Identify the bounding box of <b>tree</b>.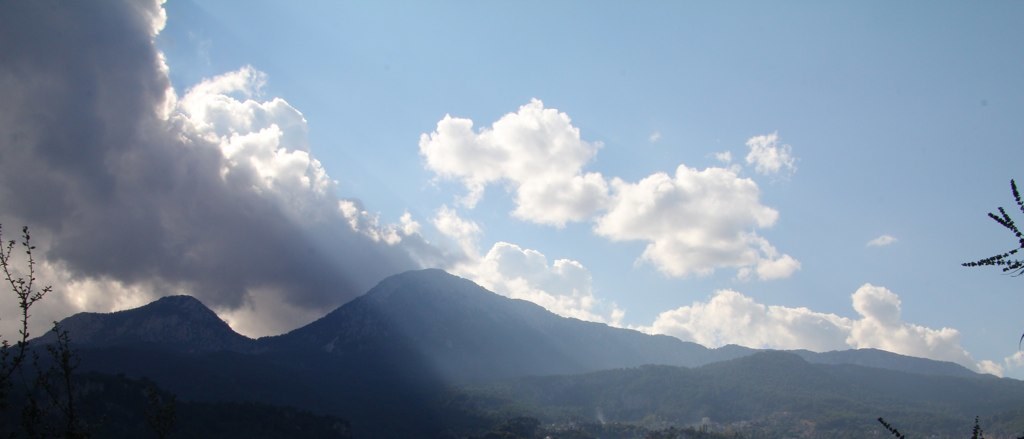
[x1=0, y1=222, x2=55, y2=397].
